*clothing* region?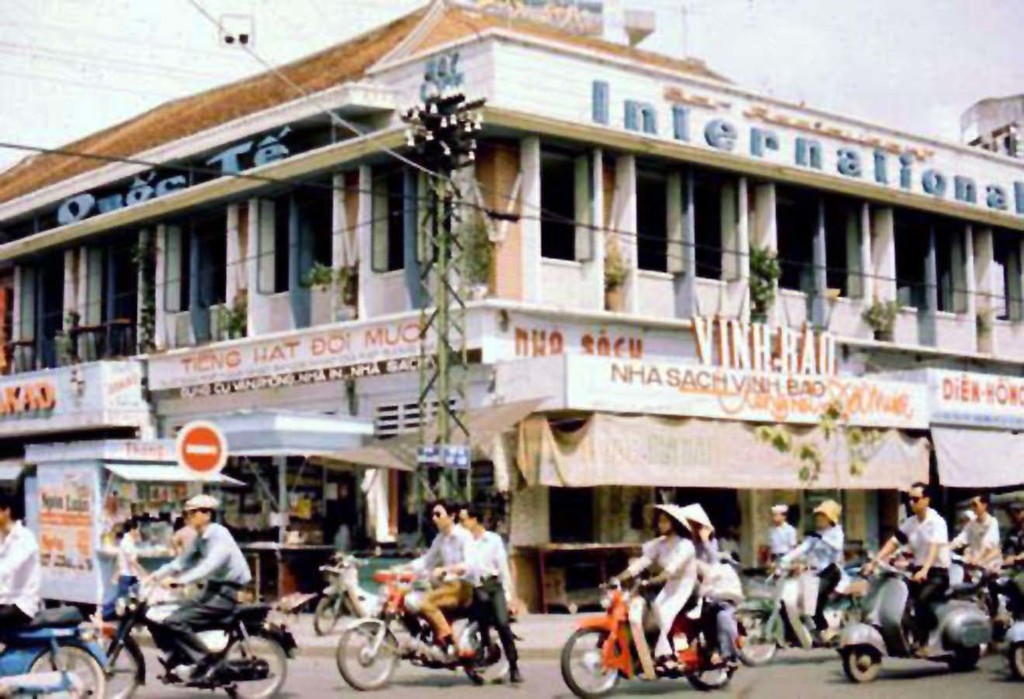
<box>110,530,138,602</box>
